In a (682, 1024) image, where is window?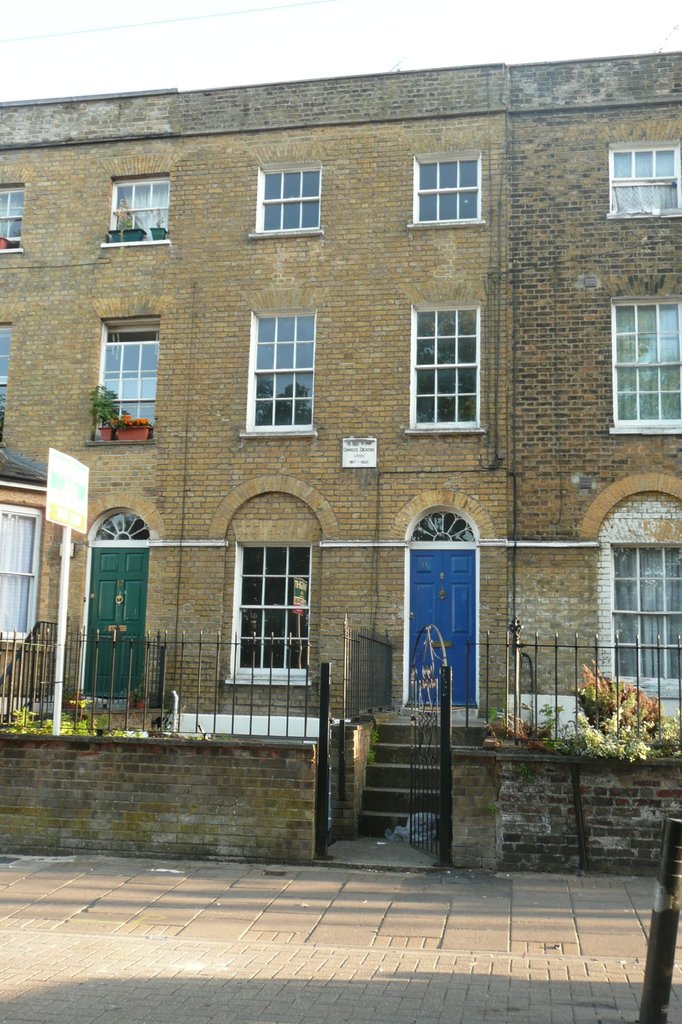
locate(416, 303, 486, 426).
